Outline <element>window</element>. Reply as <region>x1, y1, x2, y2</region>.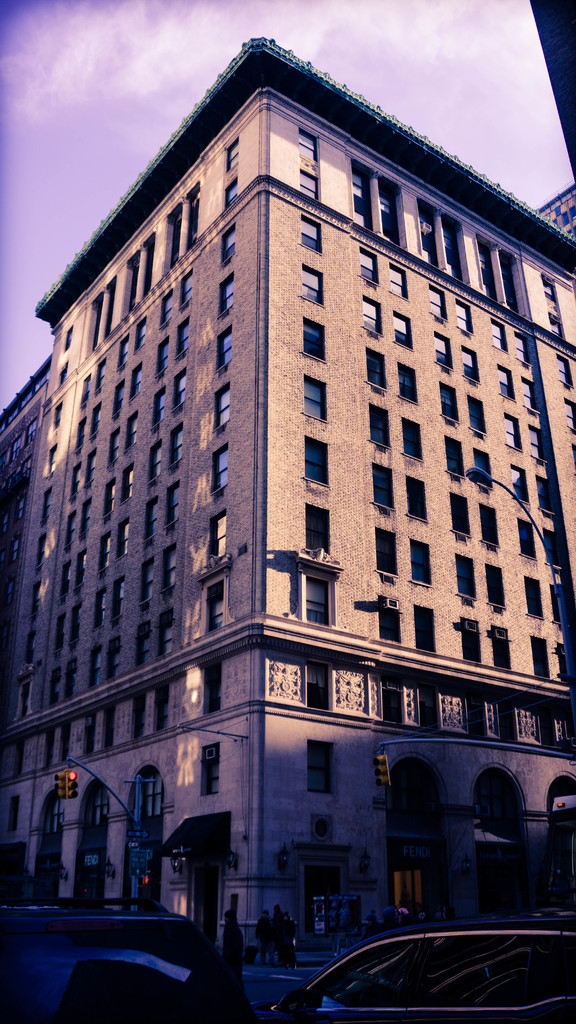
<region>123, 359, 142, 404</region>.
